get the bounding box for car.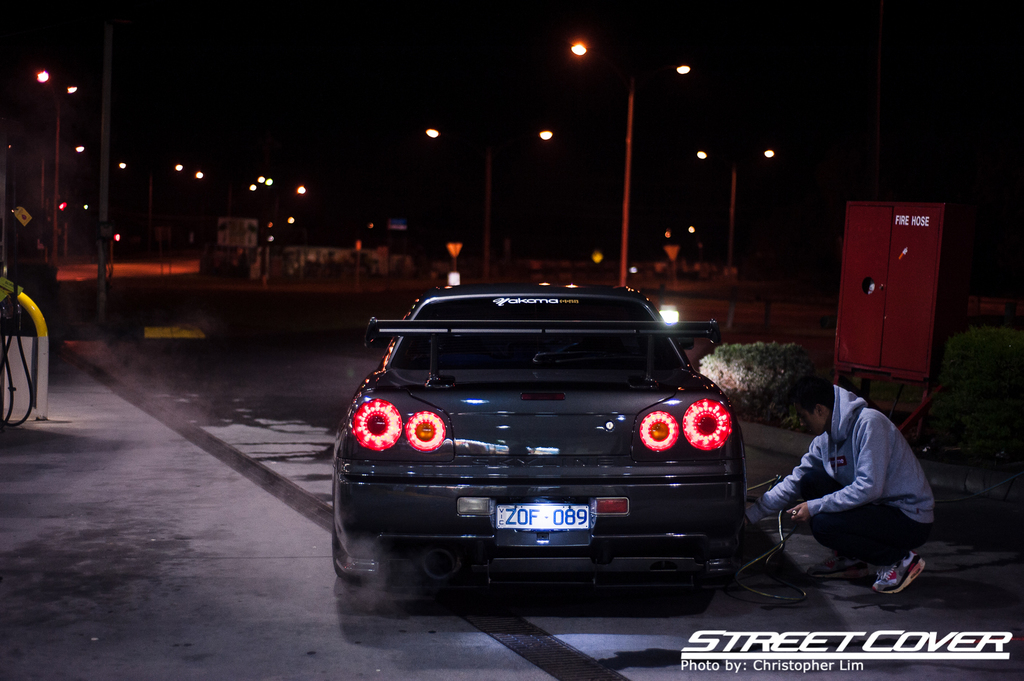
331 278 754 623.
